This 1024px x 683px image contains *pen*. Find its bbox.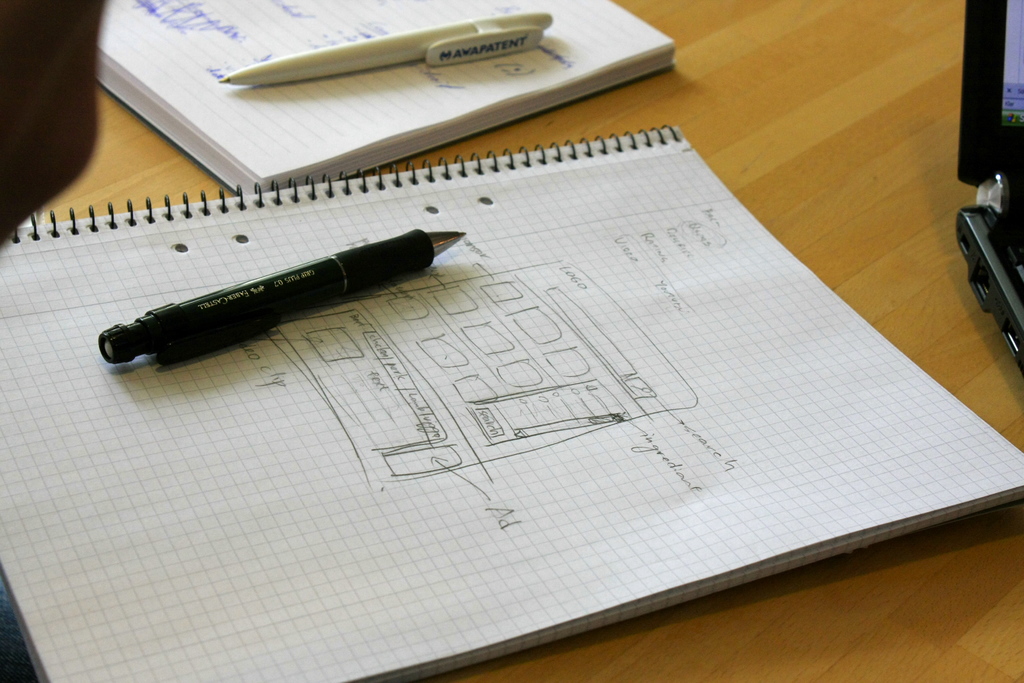
region(219, 0, 561, 83).
